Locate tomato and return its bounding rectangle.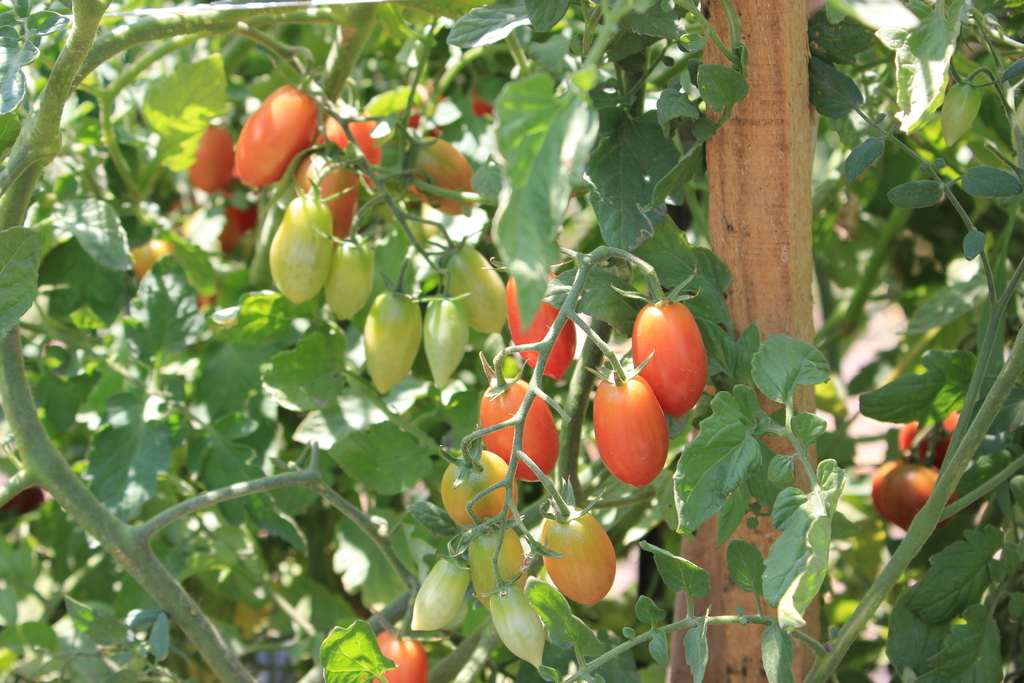
{"left": 606, "top": 266, "right": 703, "bottom": 420}.
